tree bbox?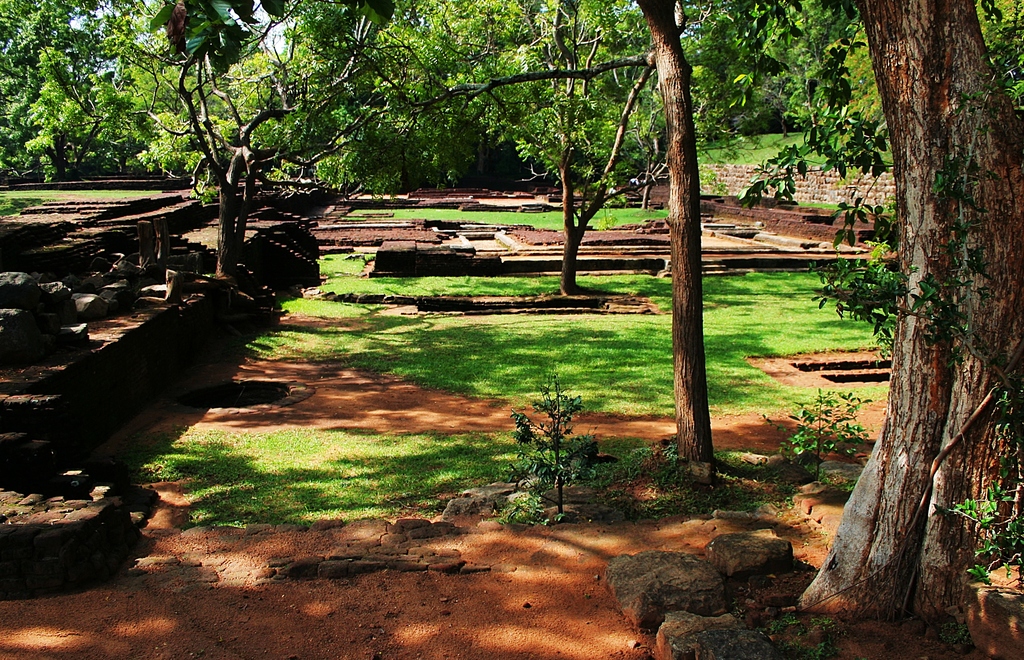
Rect(166, 0, 389, 222)
